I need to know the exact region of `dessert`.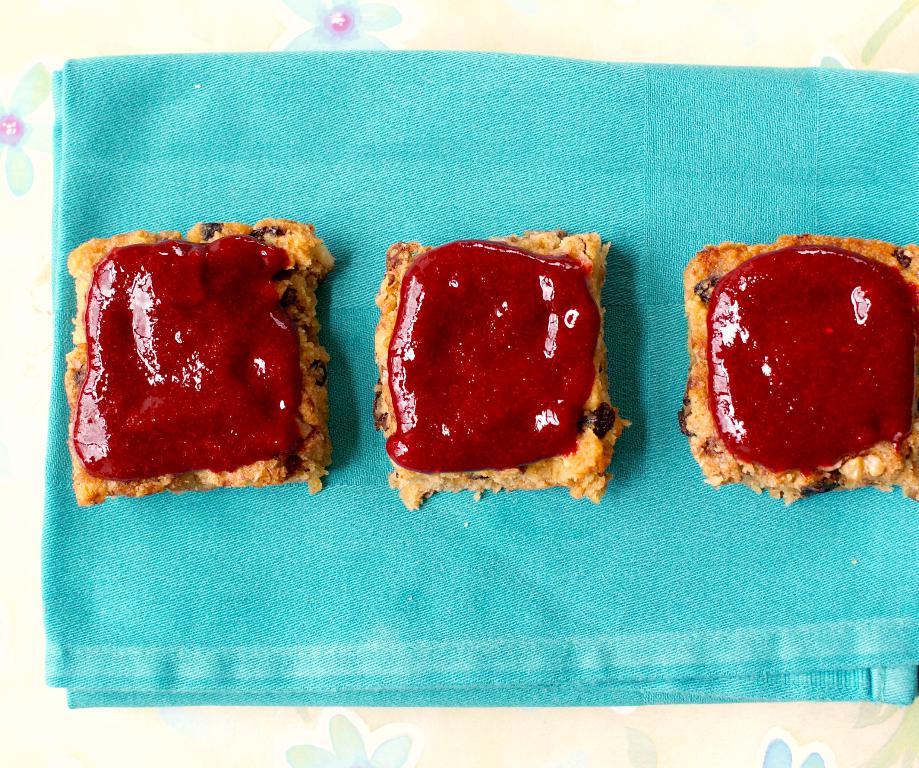
Region: select_region(382, 231, 634, 501).
